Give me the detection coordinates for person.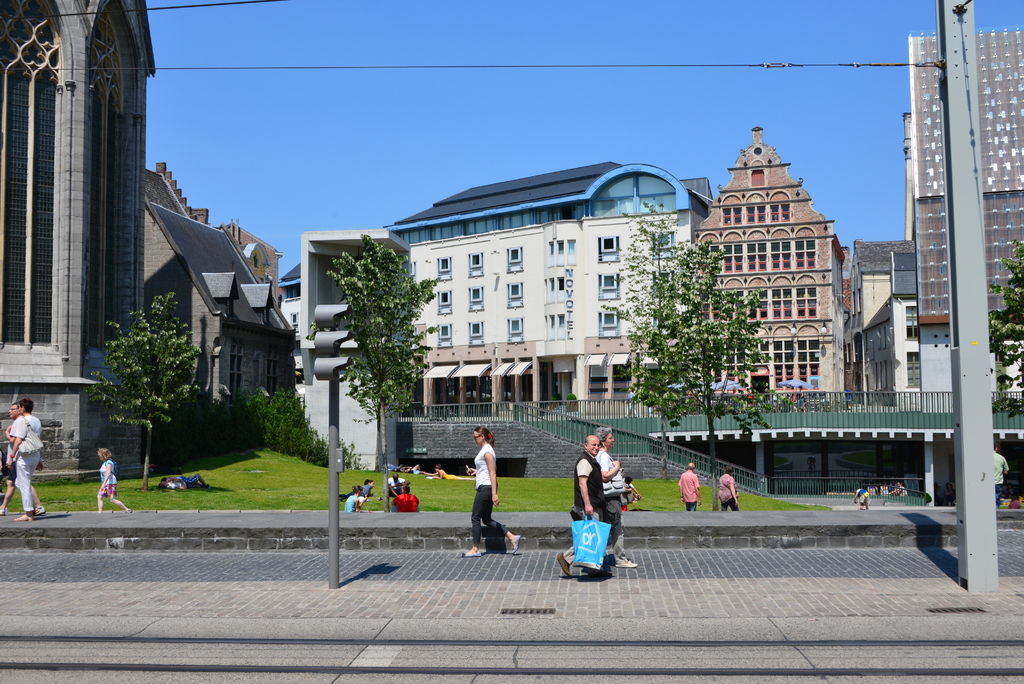
(459, 423, 524, 557).
